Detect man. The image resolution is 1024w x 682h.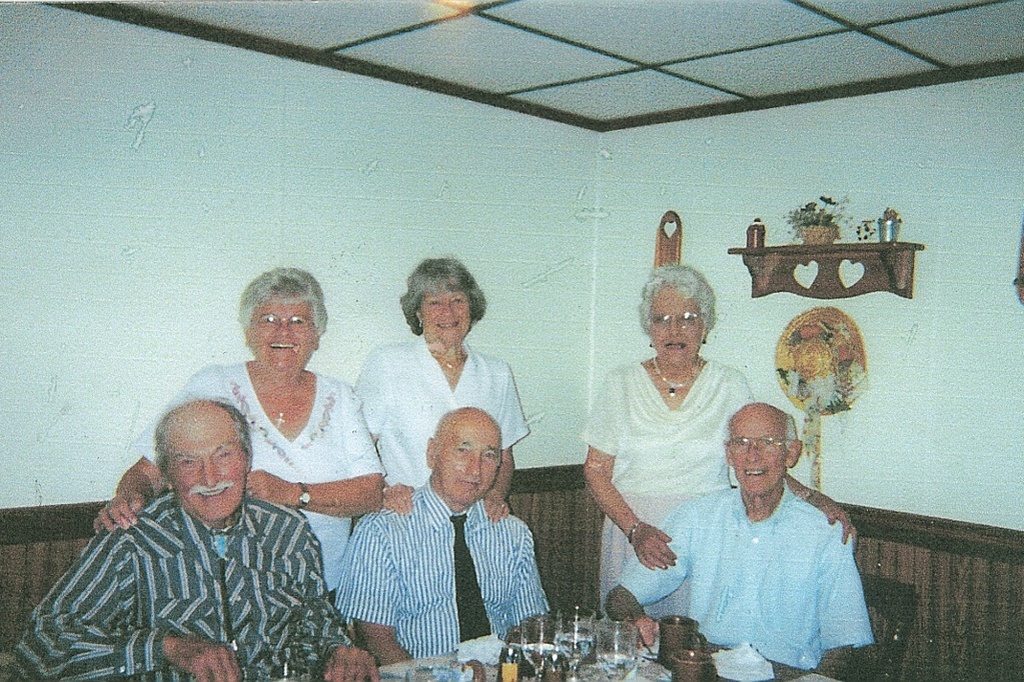
(left=37, top=388, right=365, bottom=671).
